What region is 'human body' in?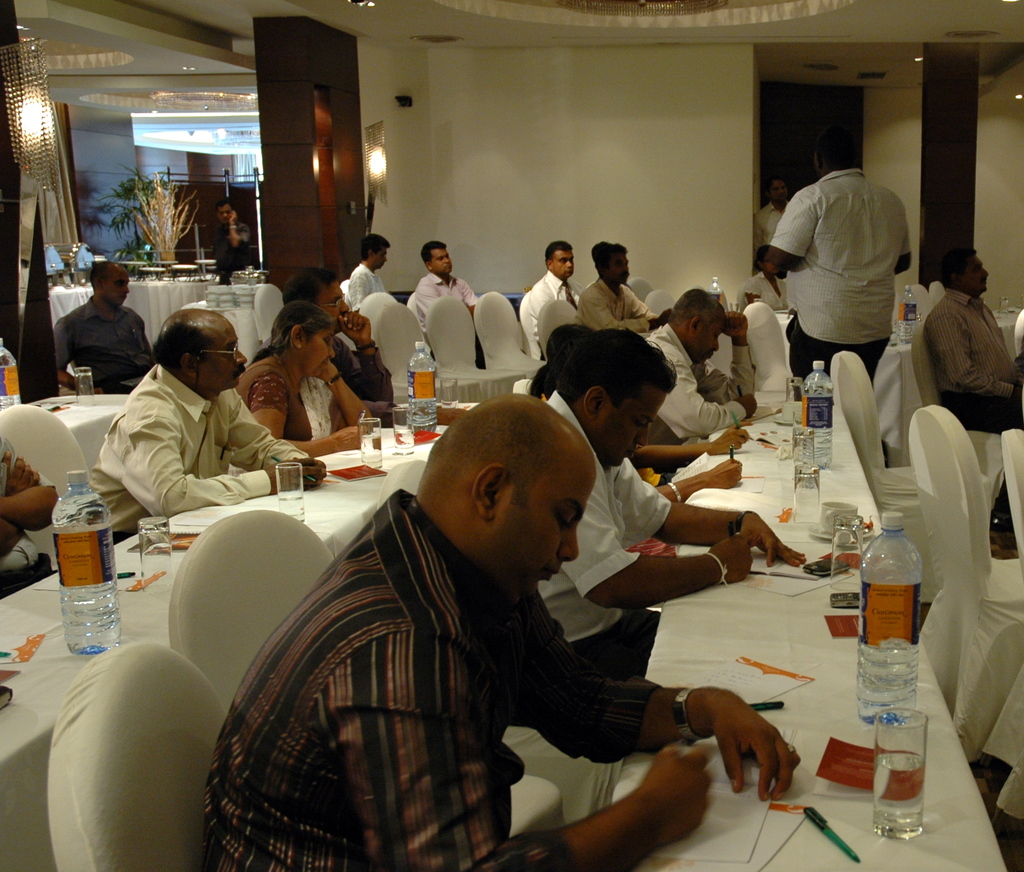
[540, 322, 806, 680].
